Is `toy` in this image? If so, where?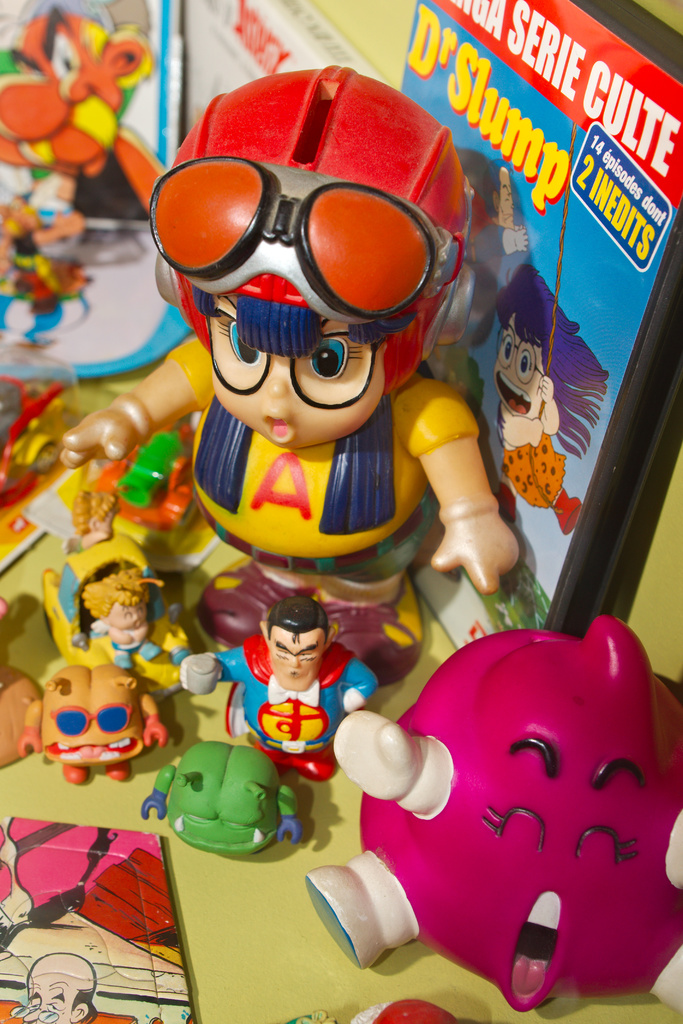
Yes, at x1=179 y1=597 x2=377 y2=783.
